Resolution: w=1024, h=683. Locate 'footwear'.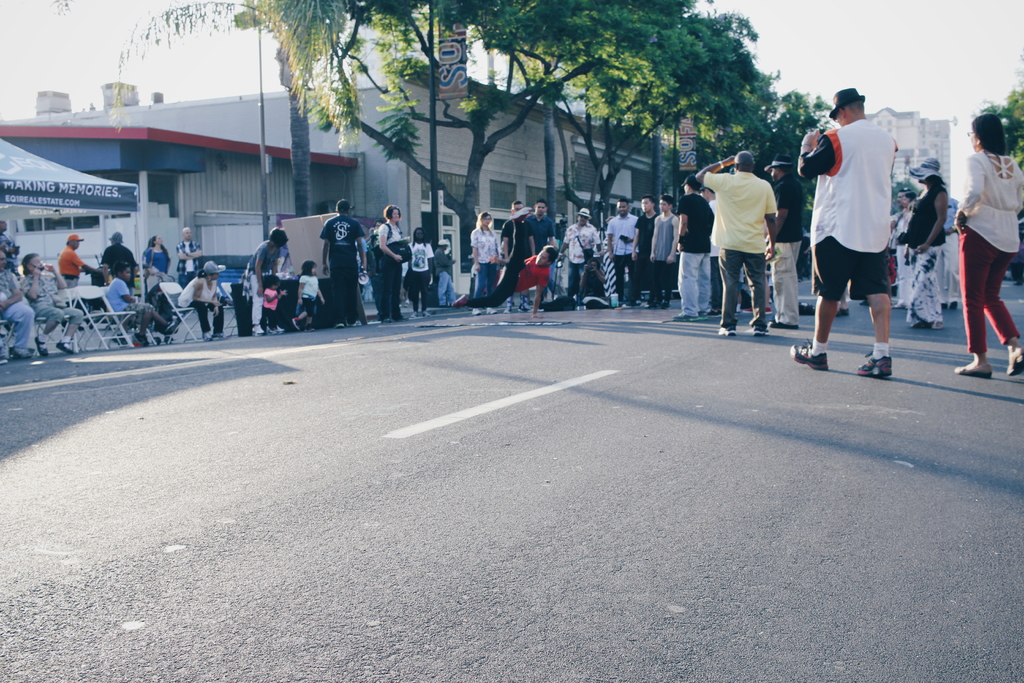
select_region(753, 323, 769, 336).
